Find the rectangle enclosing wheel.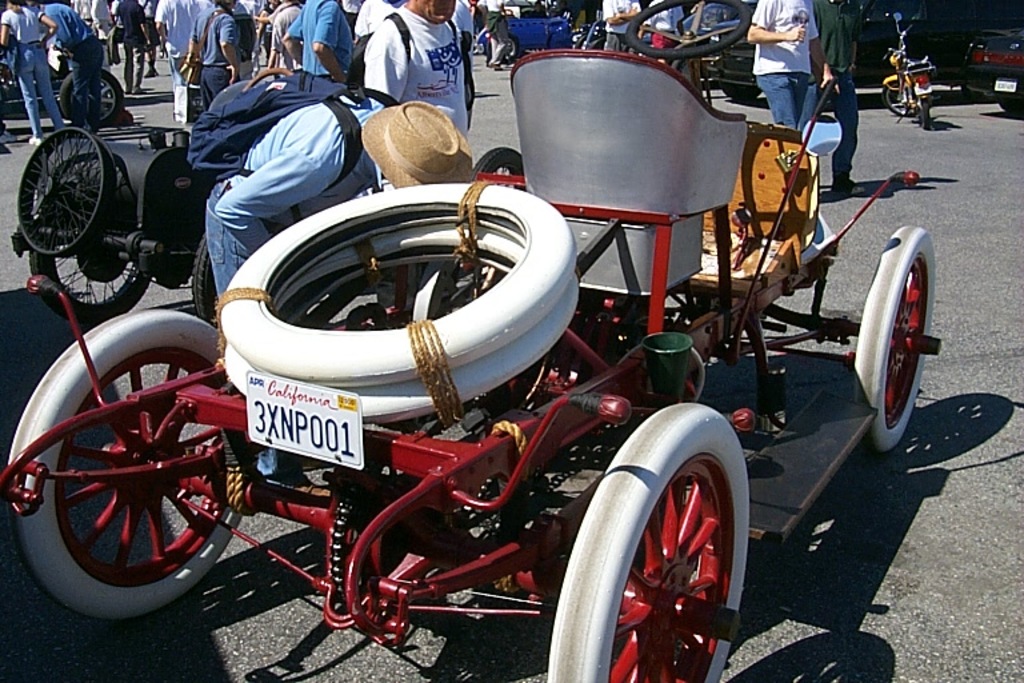
left=884, top=77, right=913, bottom=115.
